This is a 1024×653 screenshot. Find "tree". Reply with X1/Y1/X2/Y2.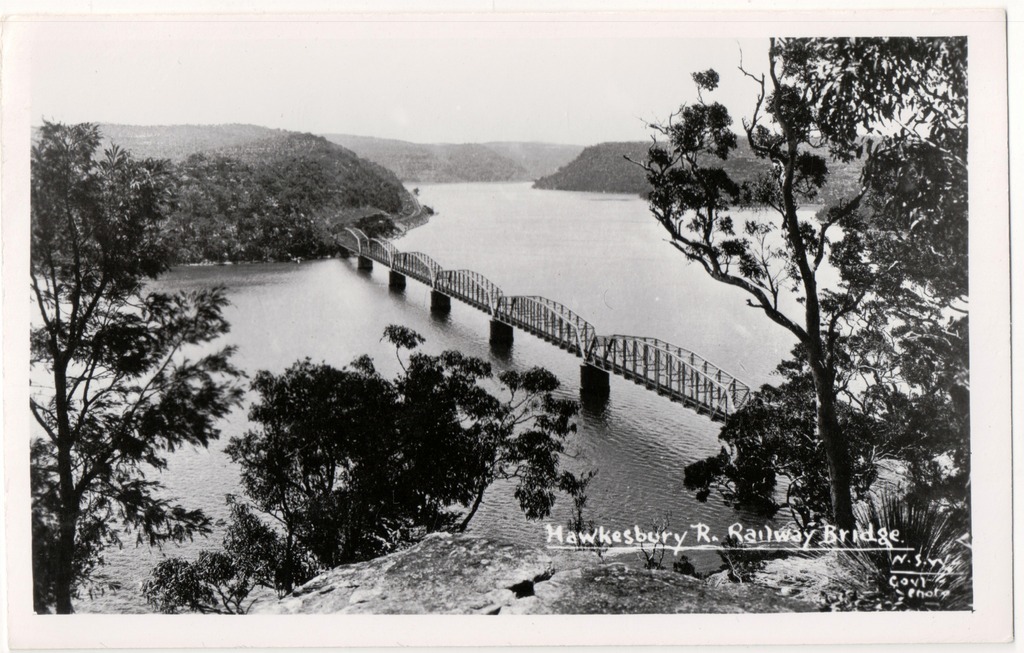
771/37/971/608.
